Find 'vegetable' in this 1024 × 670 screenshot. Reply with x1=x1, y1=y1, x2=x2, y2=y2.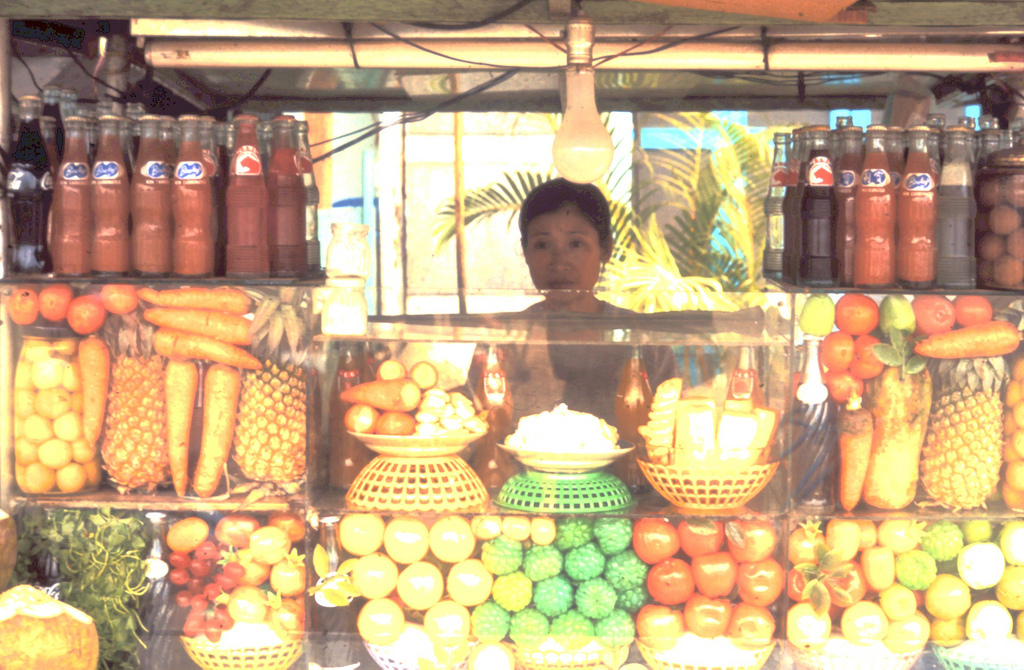
x1=911, y1=320, x2=1019, y2=359.
